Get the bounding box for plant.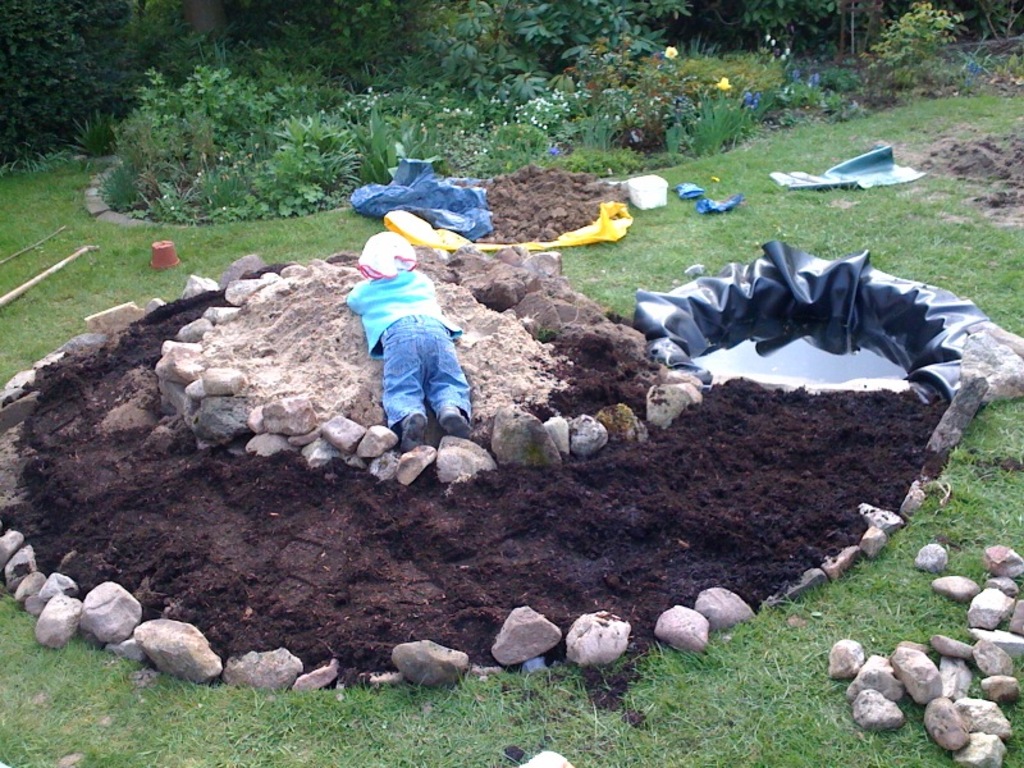
region(741, 0, 837, 49).
